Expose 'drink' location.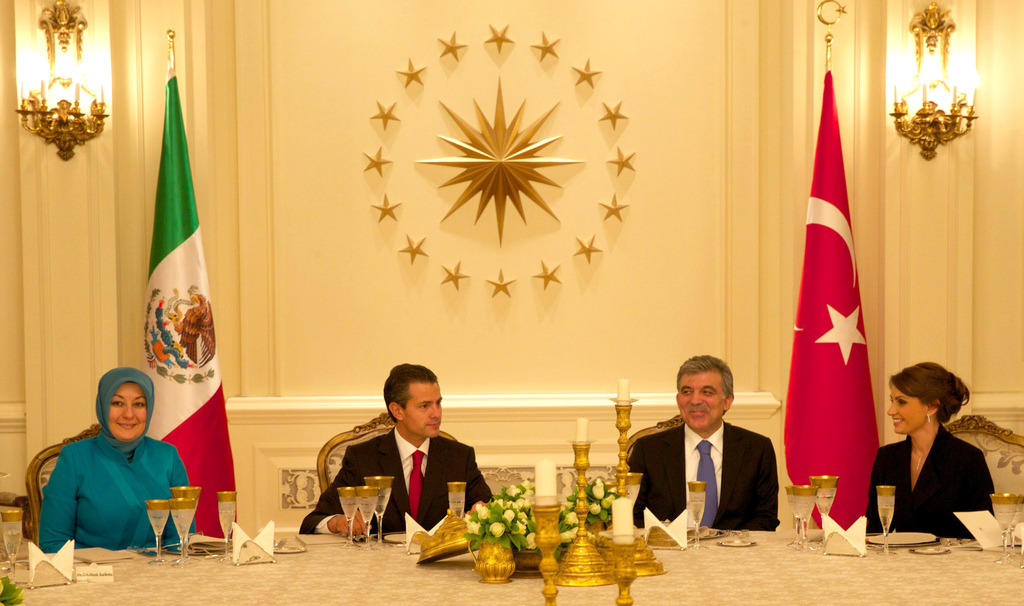
Exposed at <region>354, 486, 374, 548</region>.
